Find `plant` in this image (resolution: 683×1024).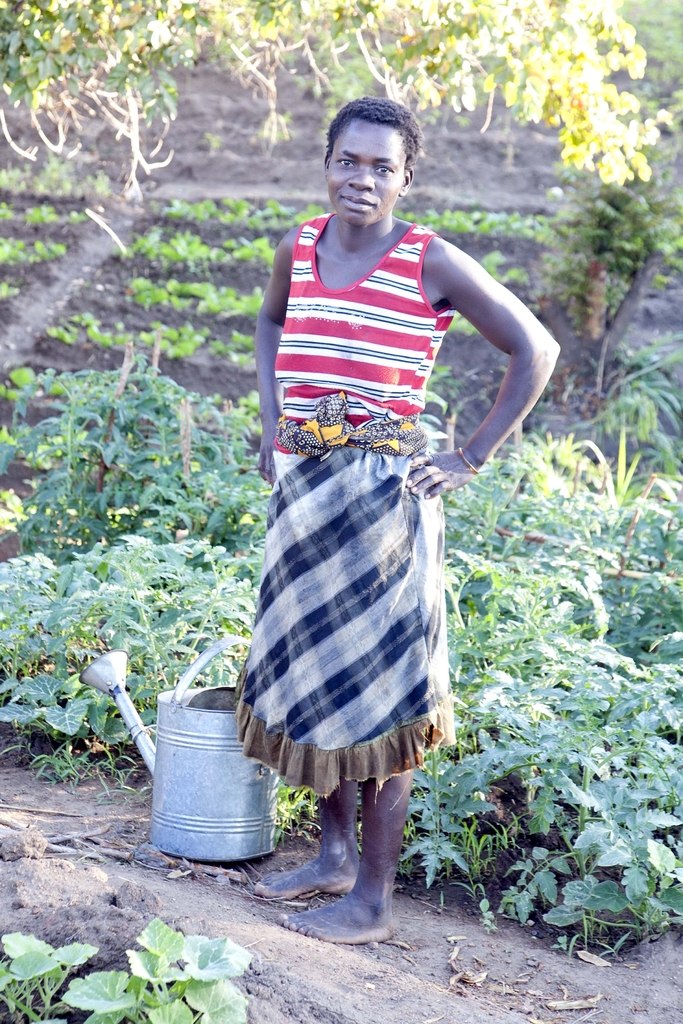
[x1=0, y1=280, x2=21, y2=300].
